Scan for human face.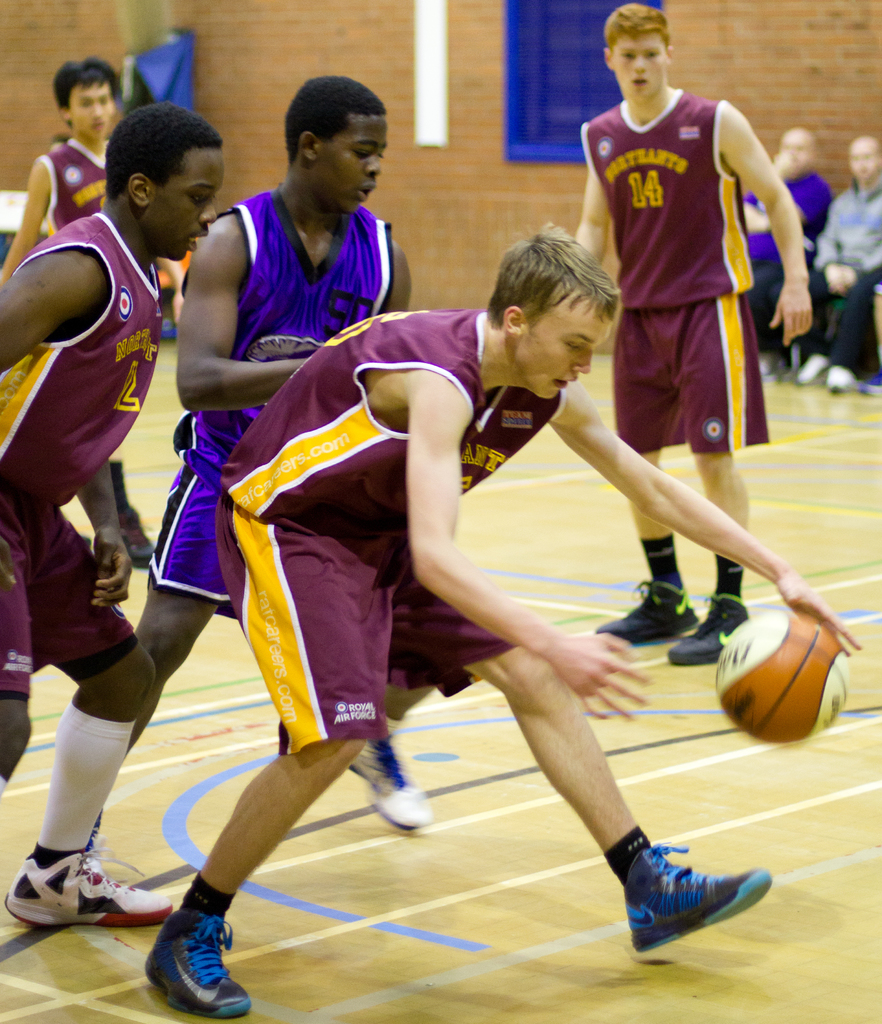
Scan result: locate(145, 149, 224, 261).
